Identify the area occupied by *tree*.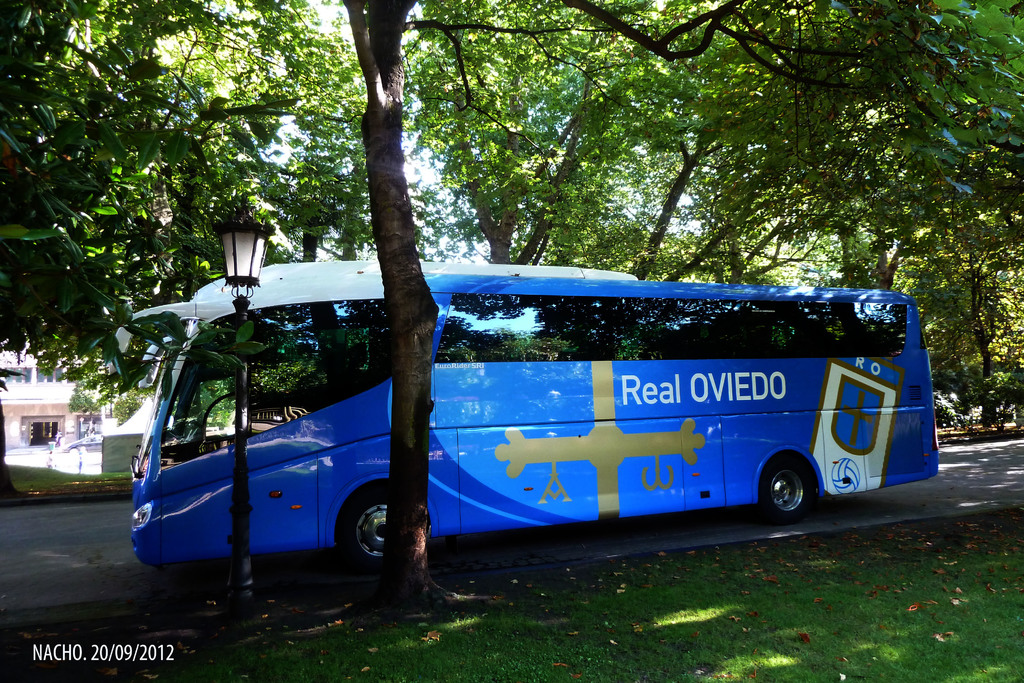
Area: l=0, t=0, r=313, b=401.
